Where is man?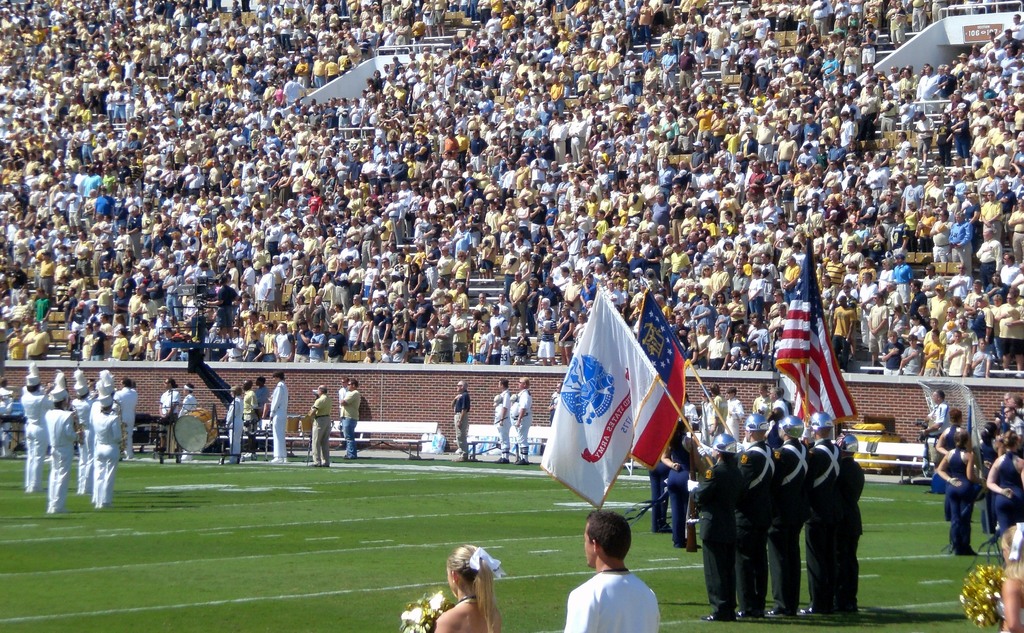
bbox(490, 378, 508, 460).
